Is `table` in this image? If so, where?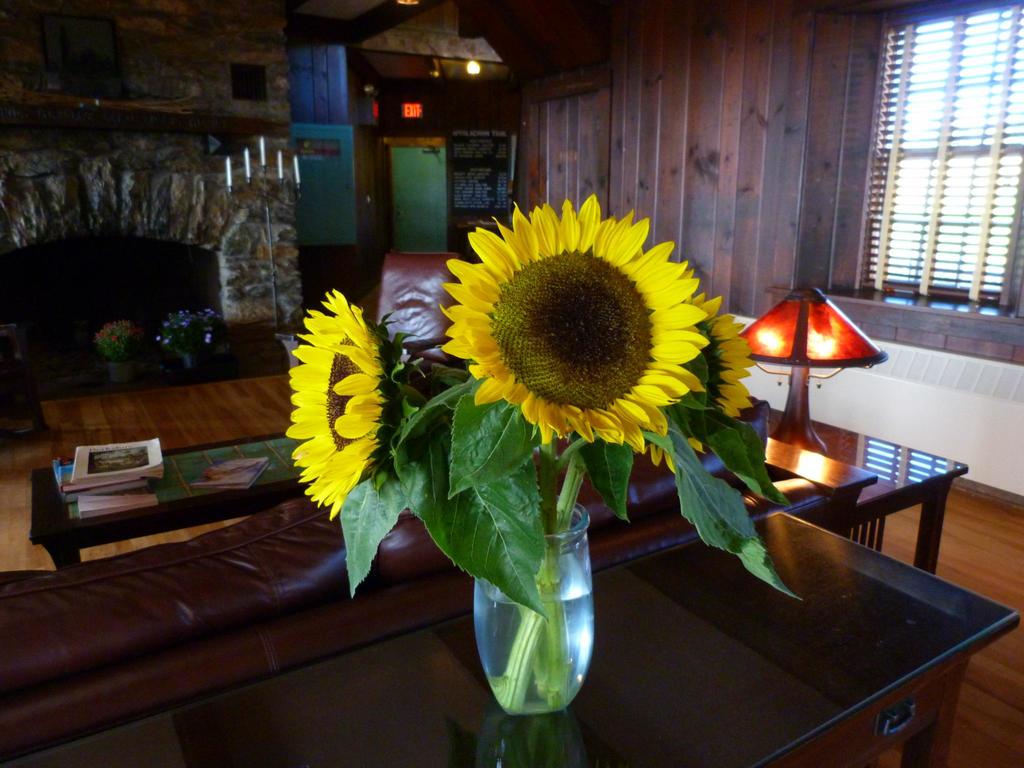
Yes, at <bbox>1, 508, 1022, 767</bbox>.
